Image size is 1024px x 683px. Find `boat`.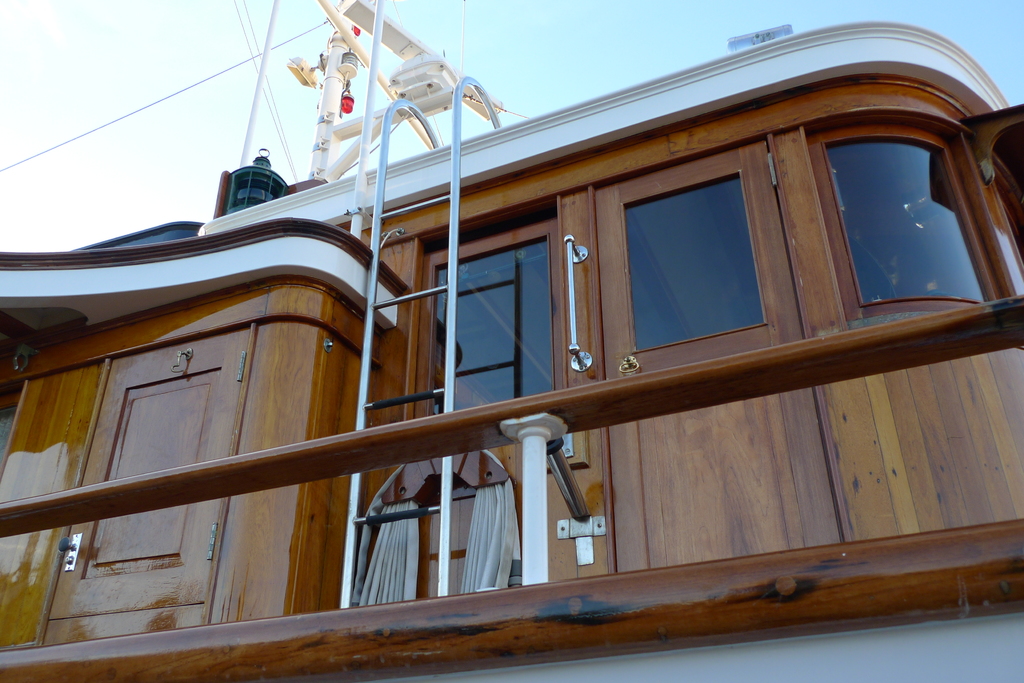
0/0/1023/682.
